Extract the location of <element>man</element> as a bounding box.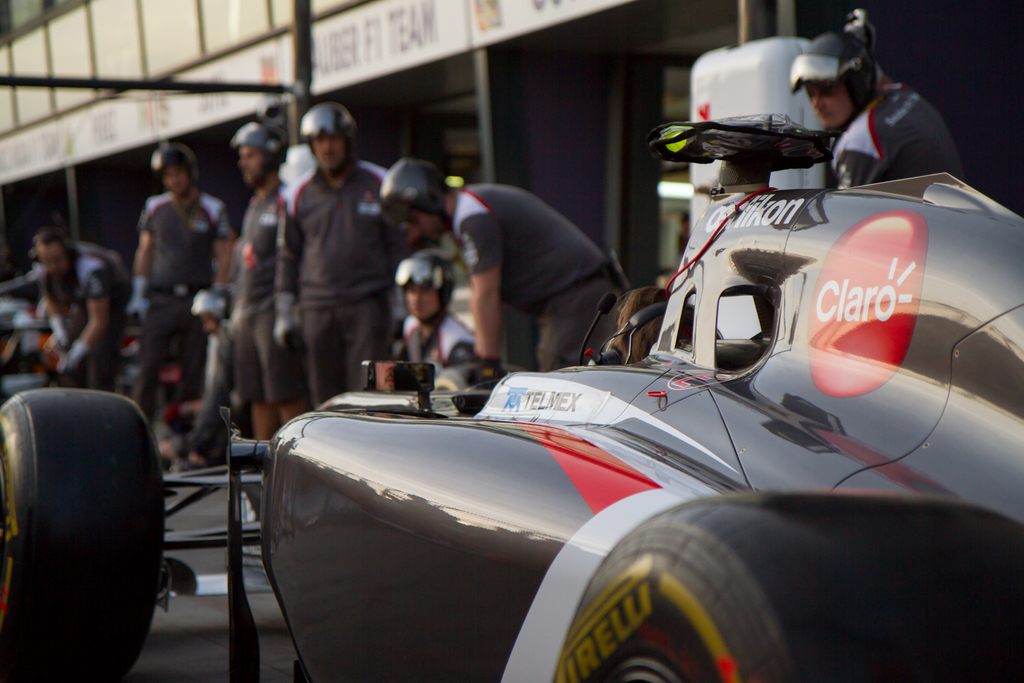
(left=126, top=143, right=236, bottom=424).
